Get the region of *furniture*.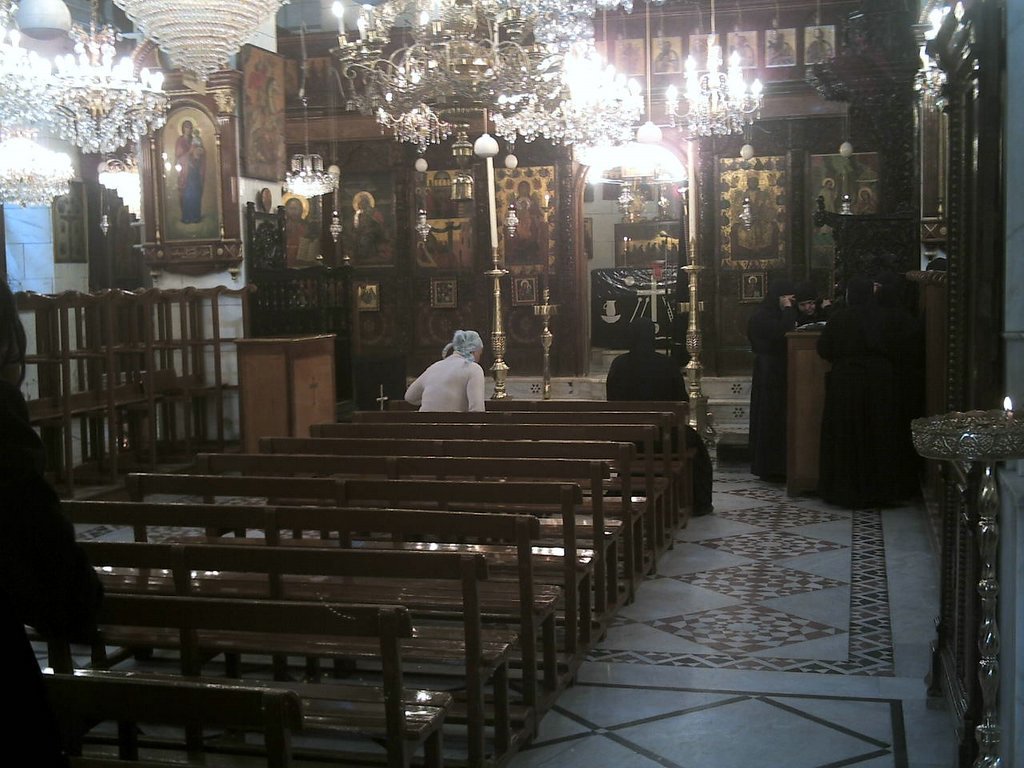
detection(235, 326, 343, 449).
